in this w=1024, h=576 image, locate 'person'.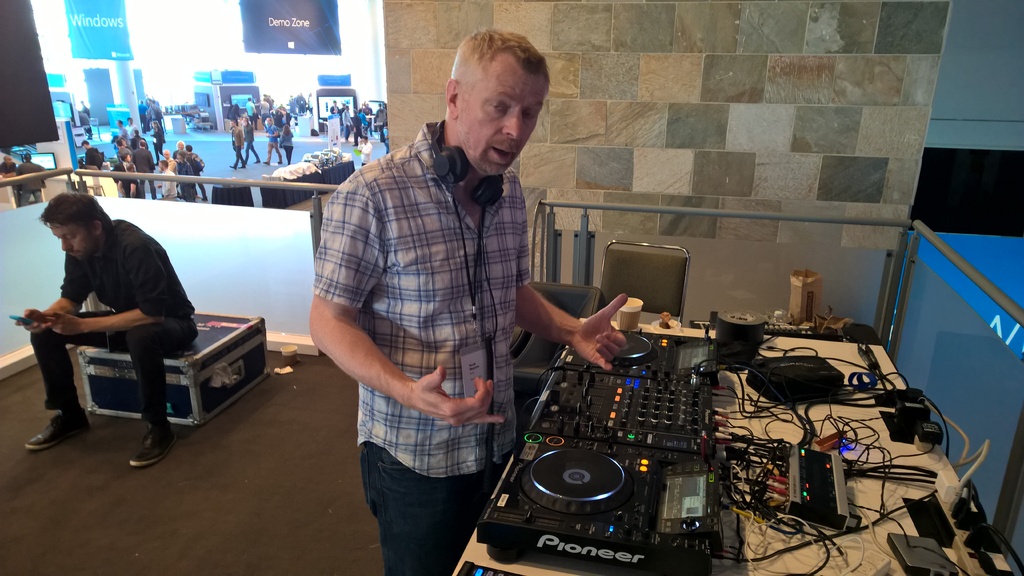
Bounding box: (116, 137, 131, 179).
